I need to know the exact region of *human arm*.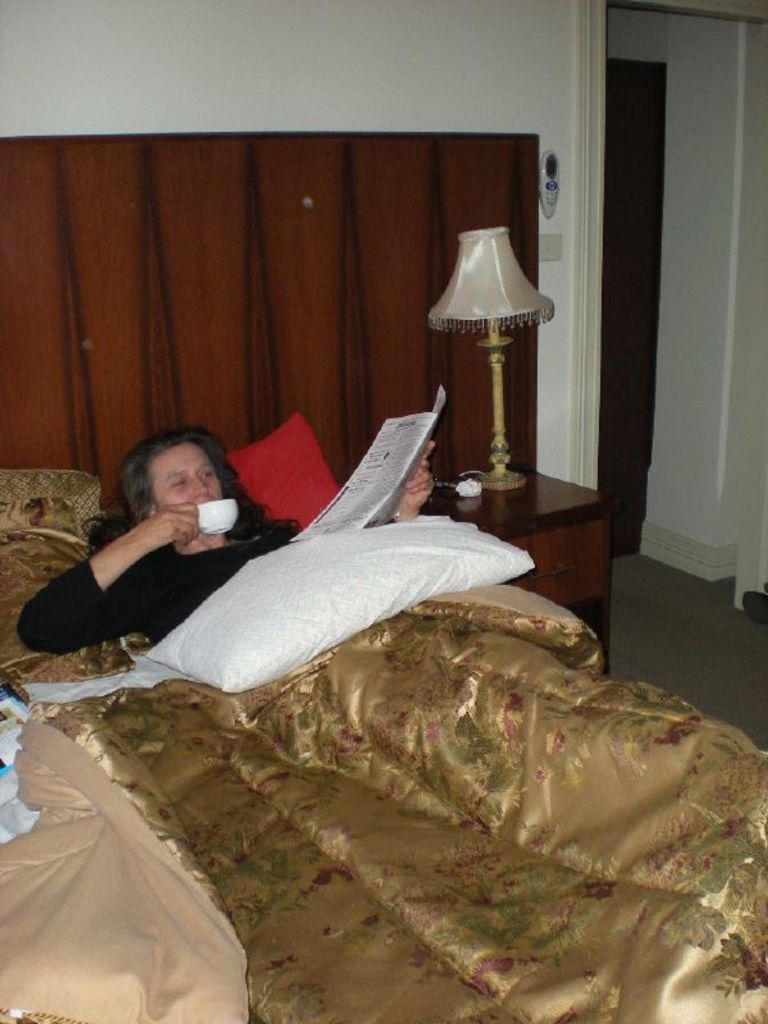
Region: {"x1": 18, "y1": 493, "x2": 210, "y2": 654}.
